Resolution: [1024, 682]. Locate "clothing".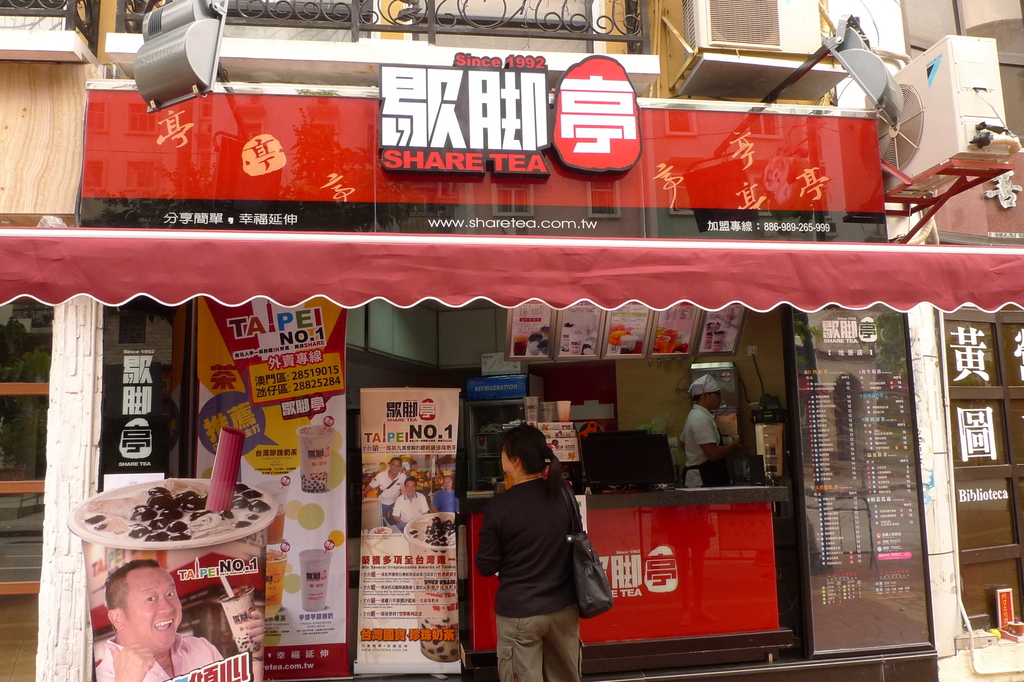
<box>99,634,226,681</box>.
